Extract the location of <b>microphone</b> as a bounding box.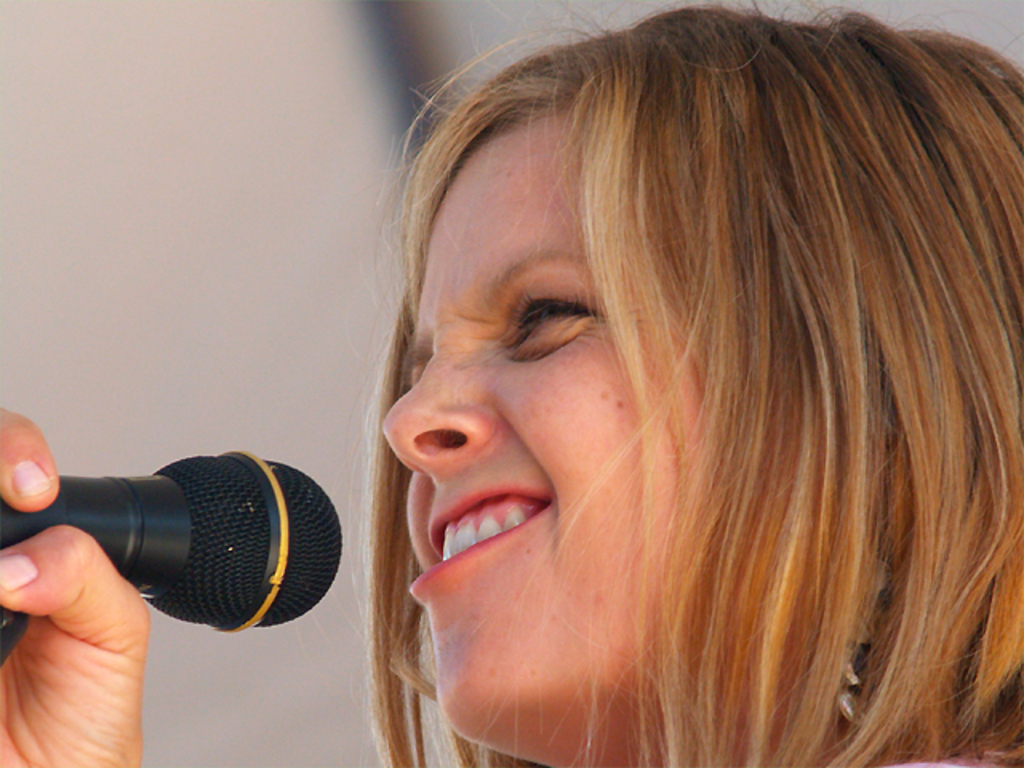
bbox=(0, 454, 357, 659).
